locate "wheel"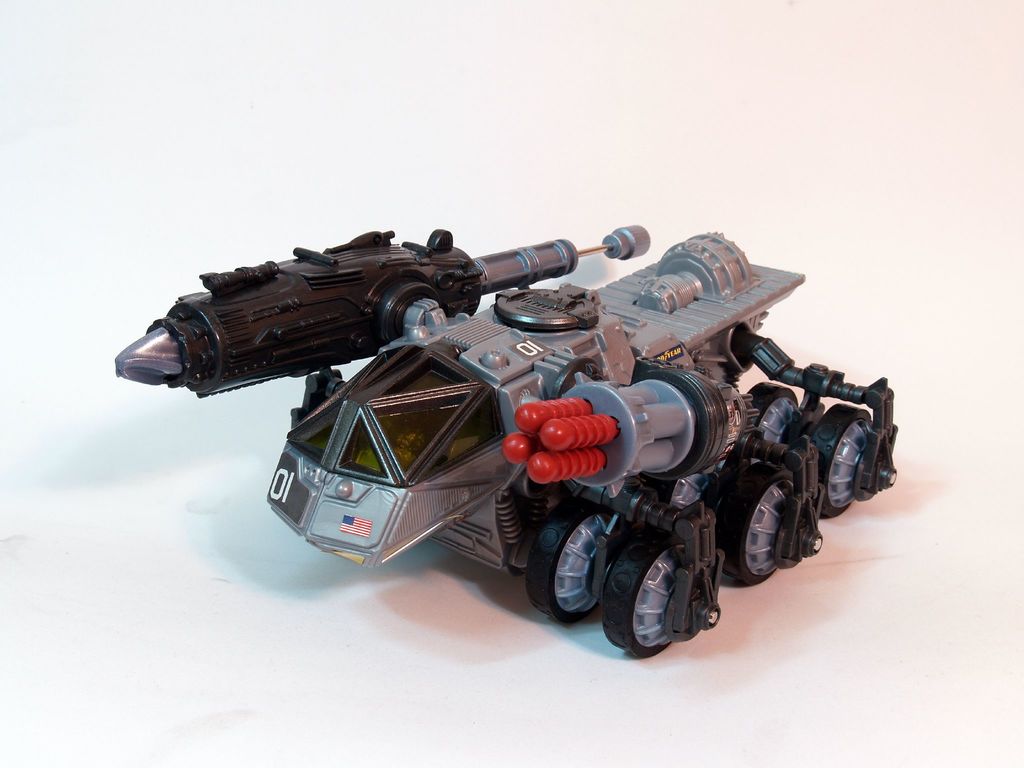
[732,383,804,470]
